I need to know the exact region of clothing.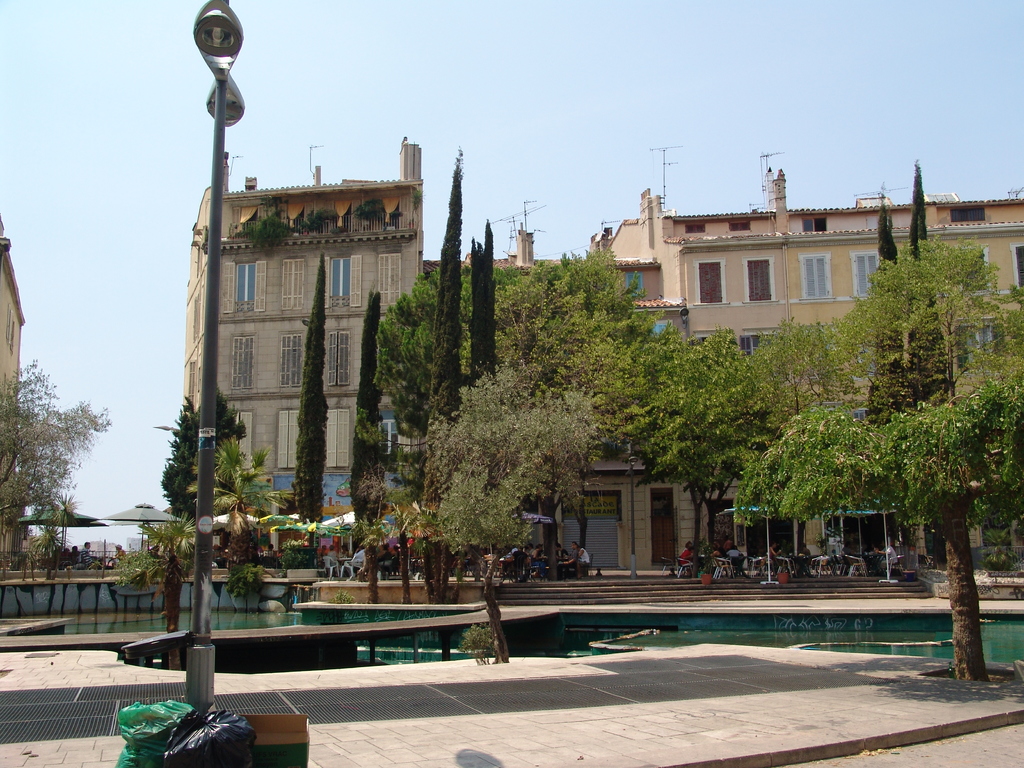
Region: <box>878,549,894,568</box>.
